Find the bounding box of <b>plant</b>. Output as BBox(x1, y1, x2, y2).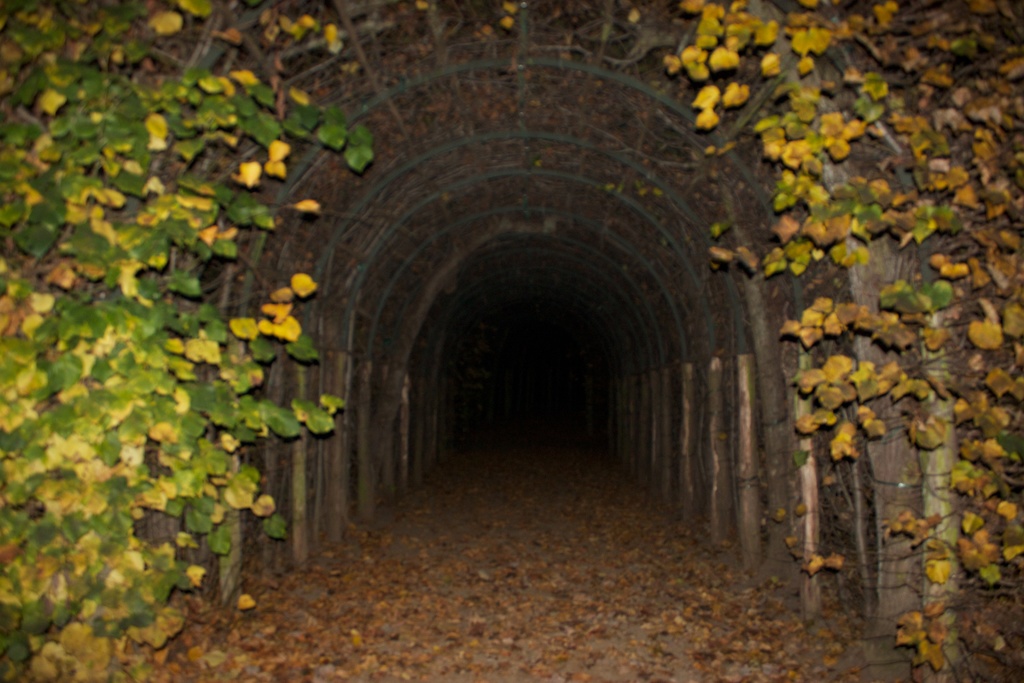
BBox(0, 0, 389, 682).
